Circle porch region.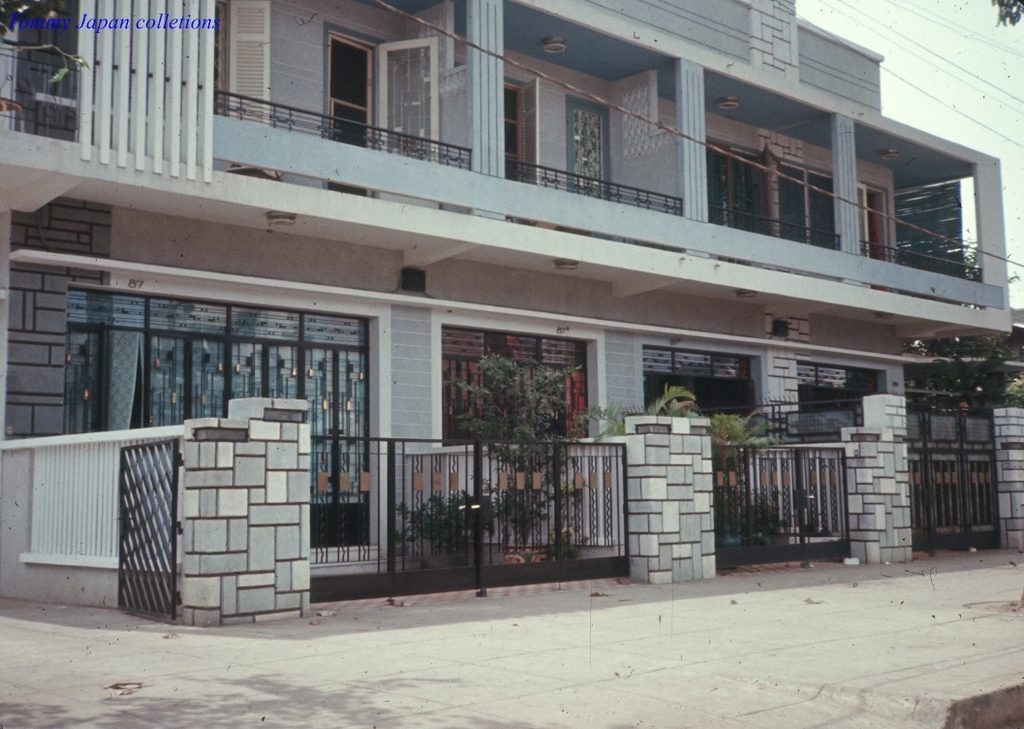
Region: l=717, t=433, r=854, b=561.
